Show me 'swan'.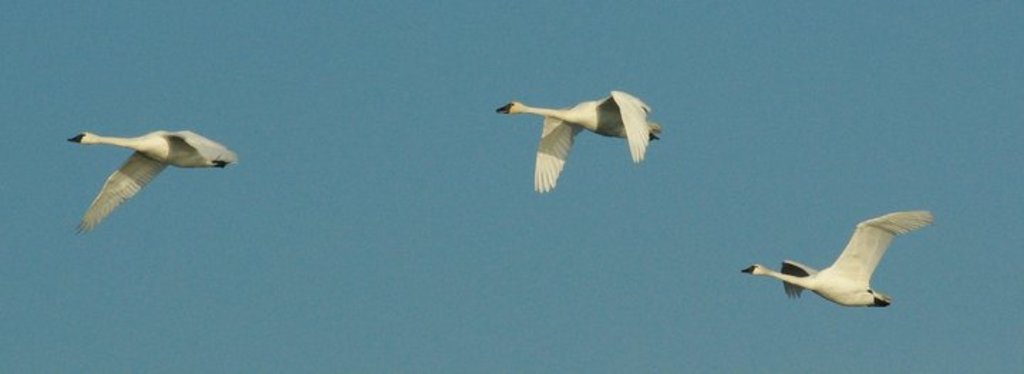
'swan' is here: (54,119,228,226).
